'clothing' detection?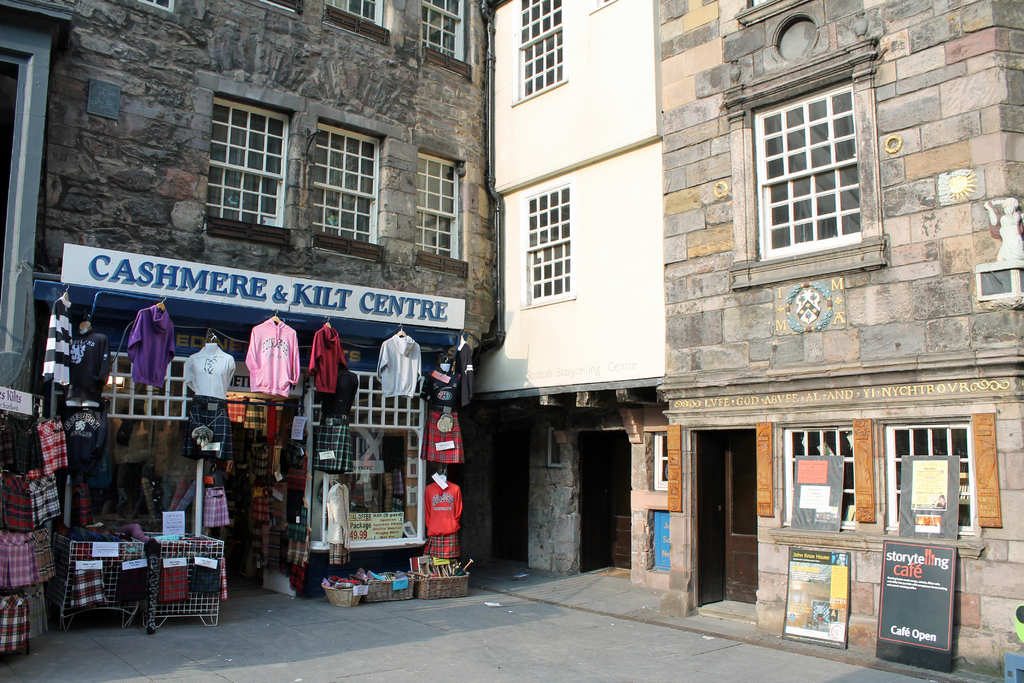
bbox=[29, 468, 63, 524]
